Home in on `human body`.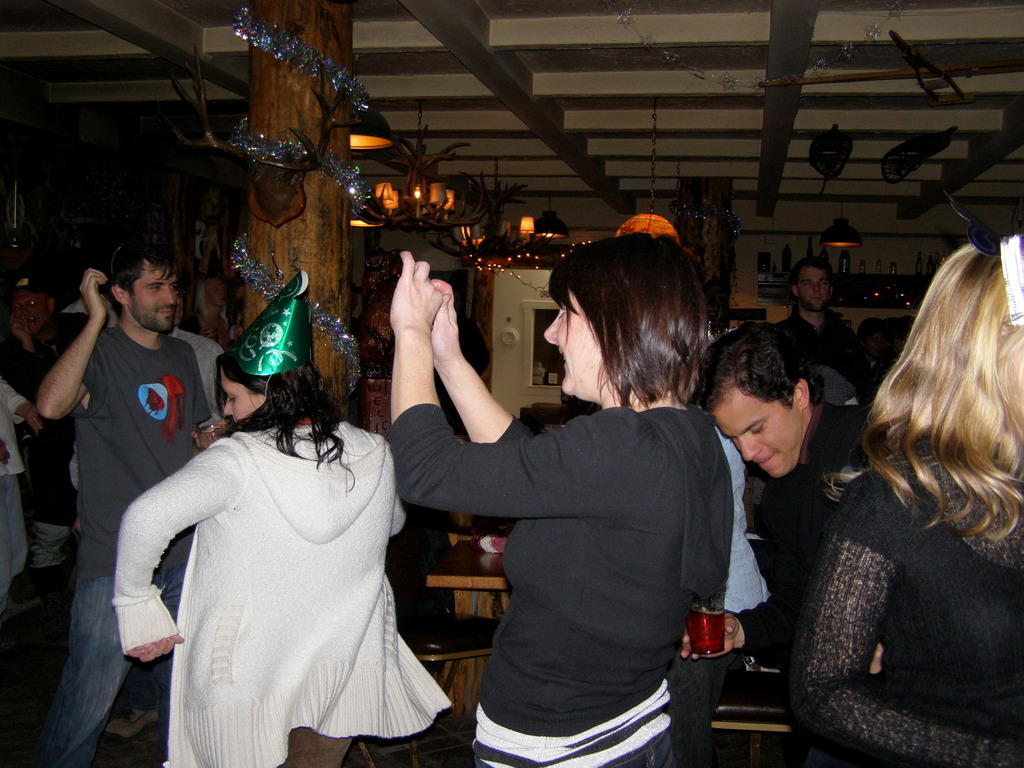
Homed in at [116, 322, 452, 767].
